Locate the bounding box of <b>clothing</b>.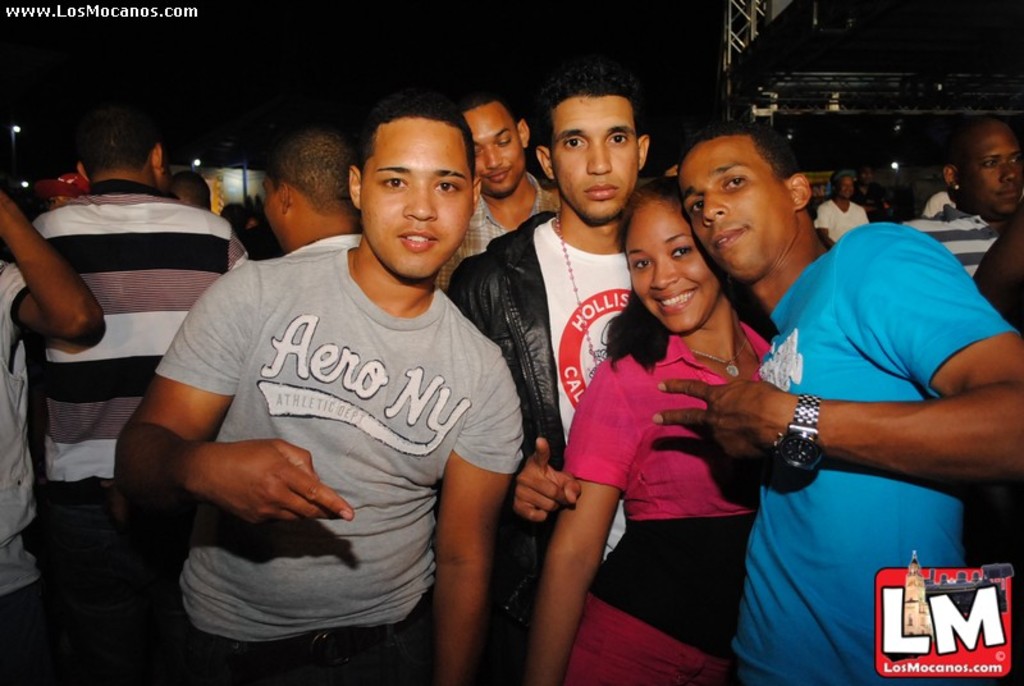
Bounding box: bbox=(0, 260, 33, 681).
